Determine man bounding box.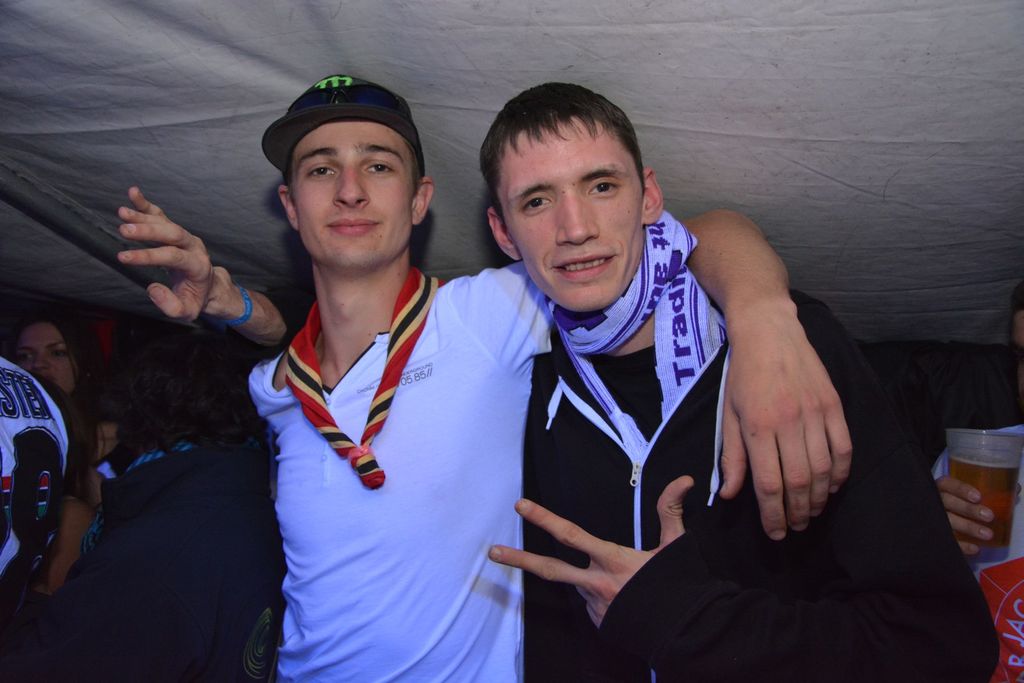
Determined: (x1=248, y1=75, x2=852, y2=682).
